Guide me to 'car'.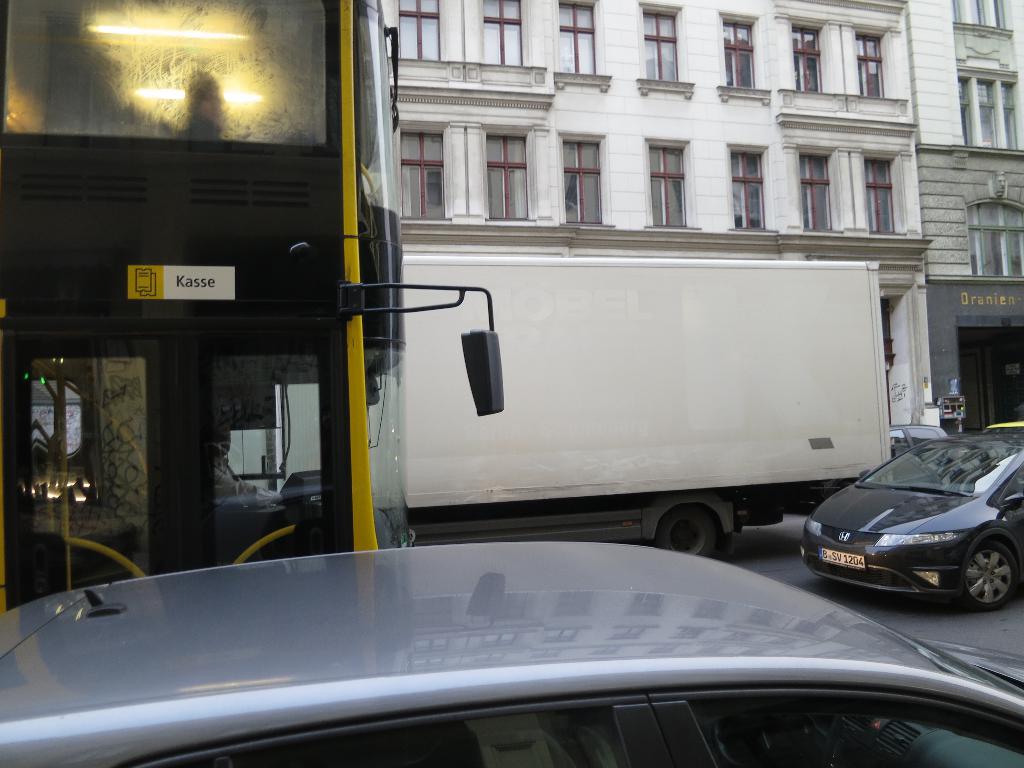
Guidance: (left=801, top=434, right=1018, bottom=616).
